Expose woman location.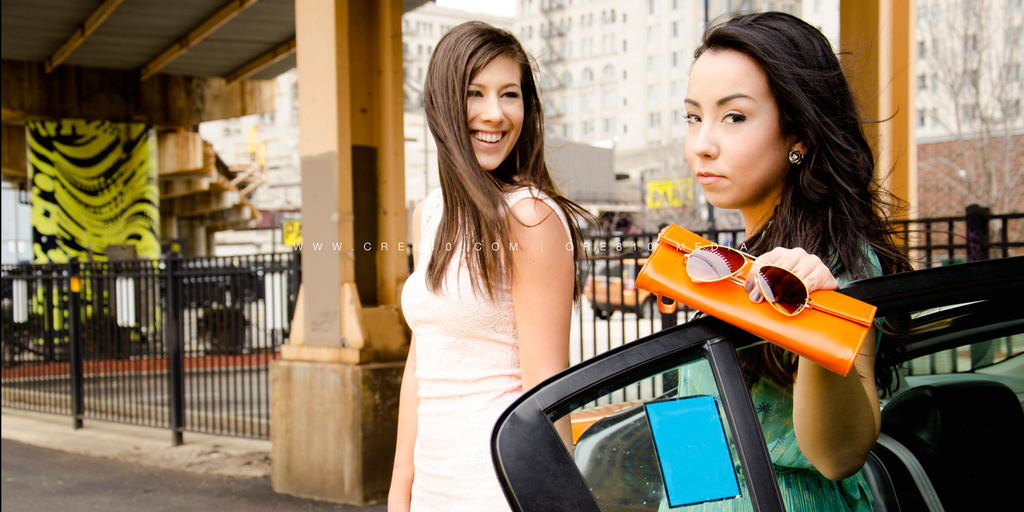
Exposed at (x1=378, y1=20, x2=608, y2=494).
